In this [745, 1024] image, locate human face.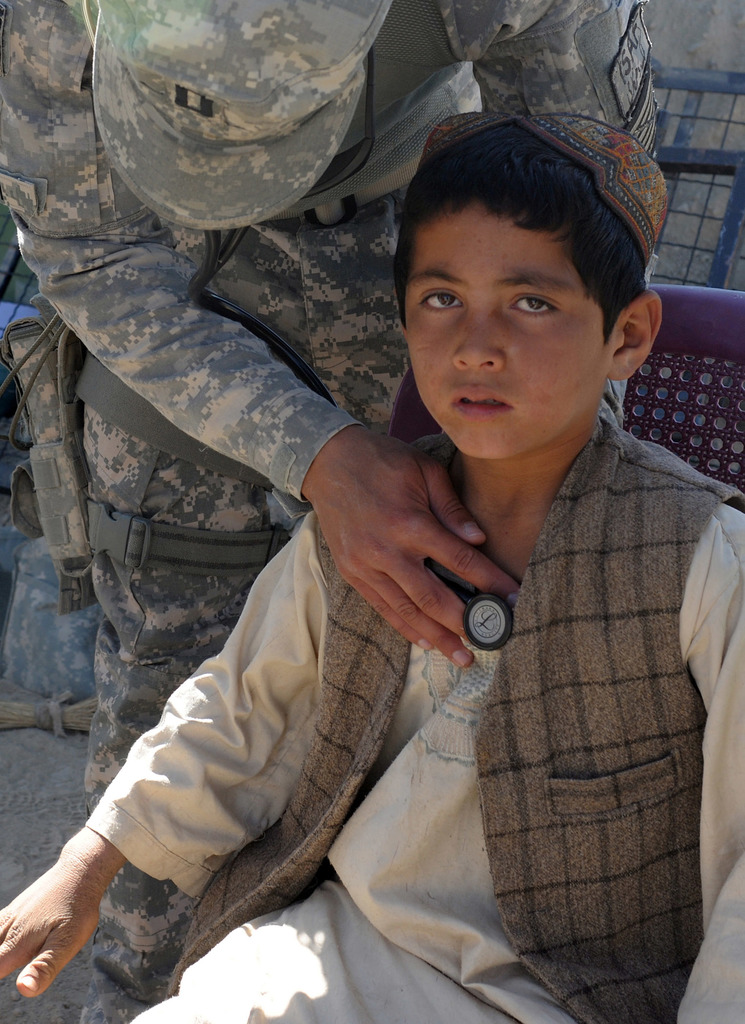
Bounding box: pyautogui.locateOnScreen(400, 209, 607, 461).
